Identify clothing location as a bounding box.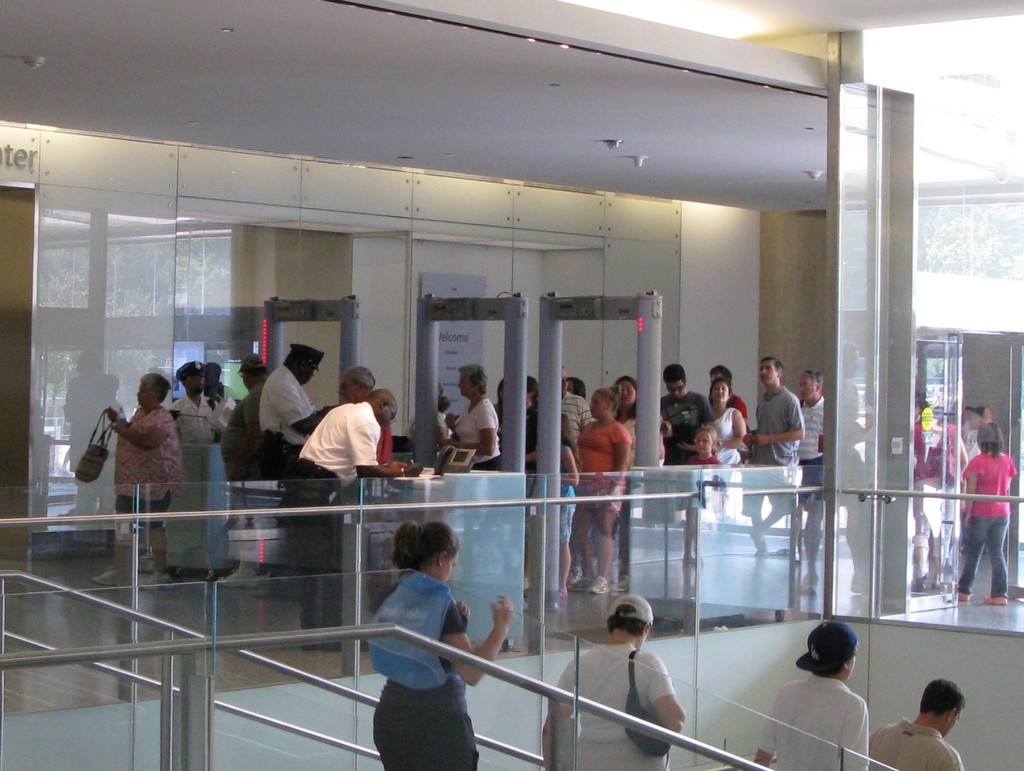
656:388:710:431.
